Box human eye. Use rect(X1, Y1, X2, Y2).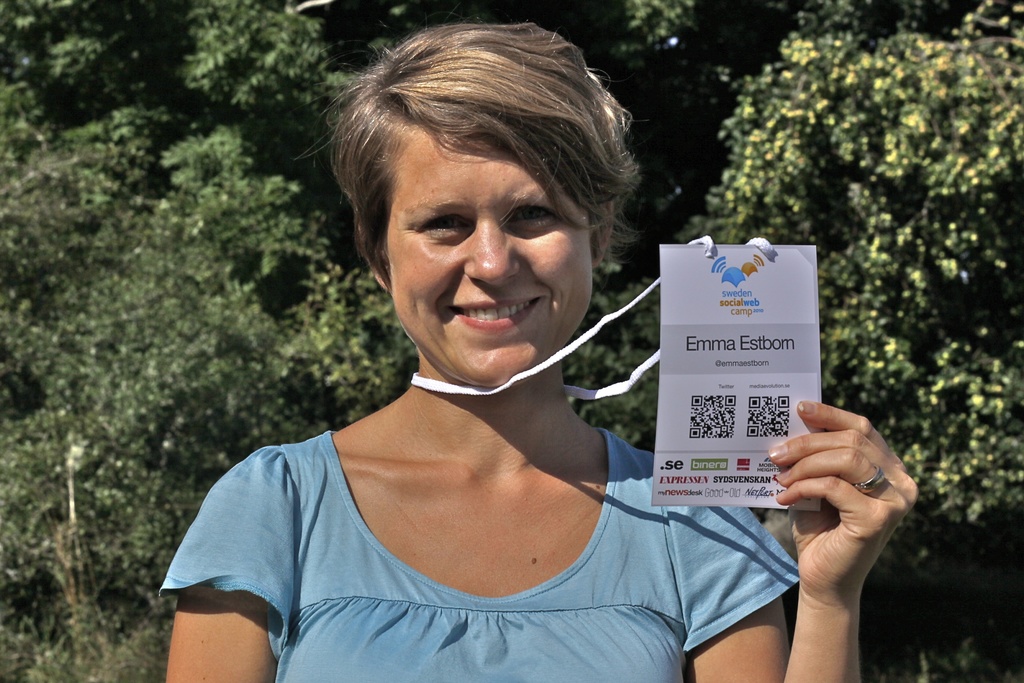
rect(416, 208, 476, 245).
